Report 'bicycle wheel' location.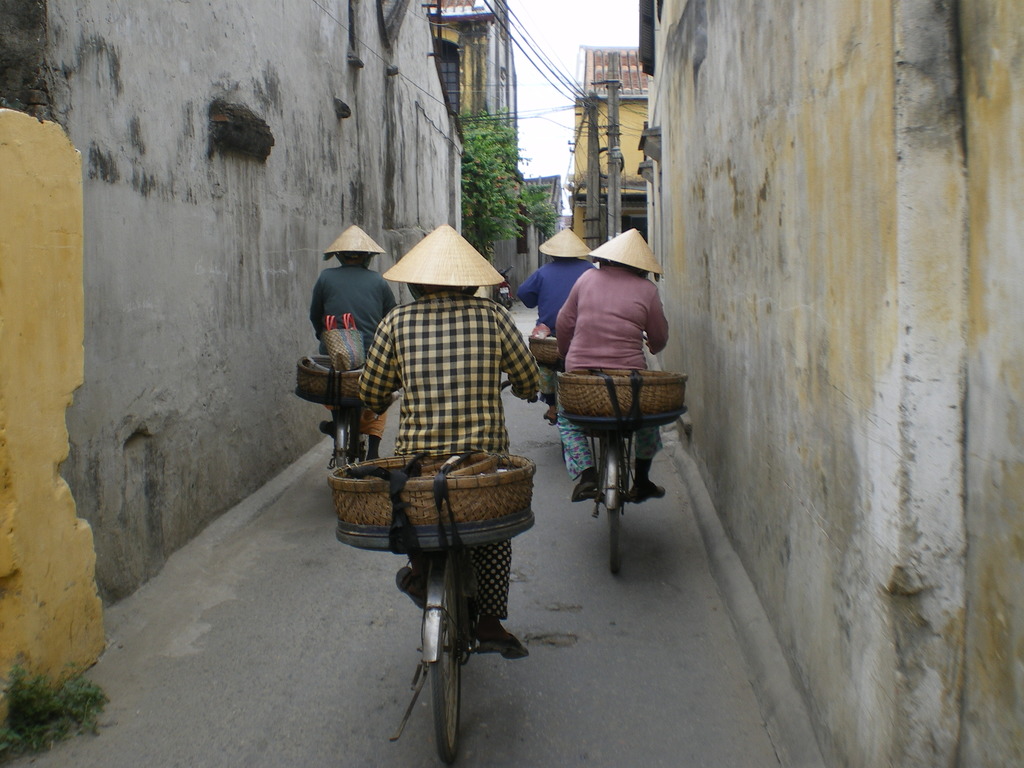
Report: [347, 419, 360, 473].
